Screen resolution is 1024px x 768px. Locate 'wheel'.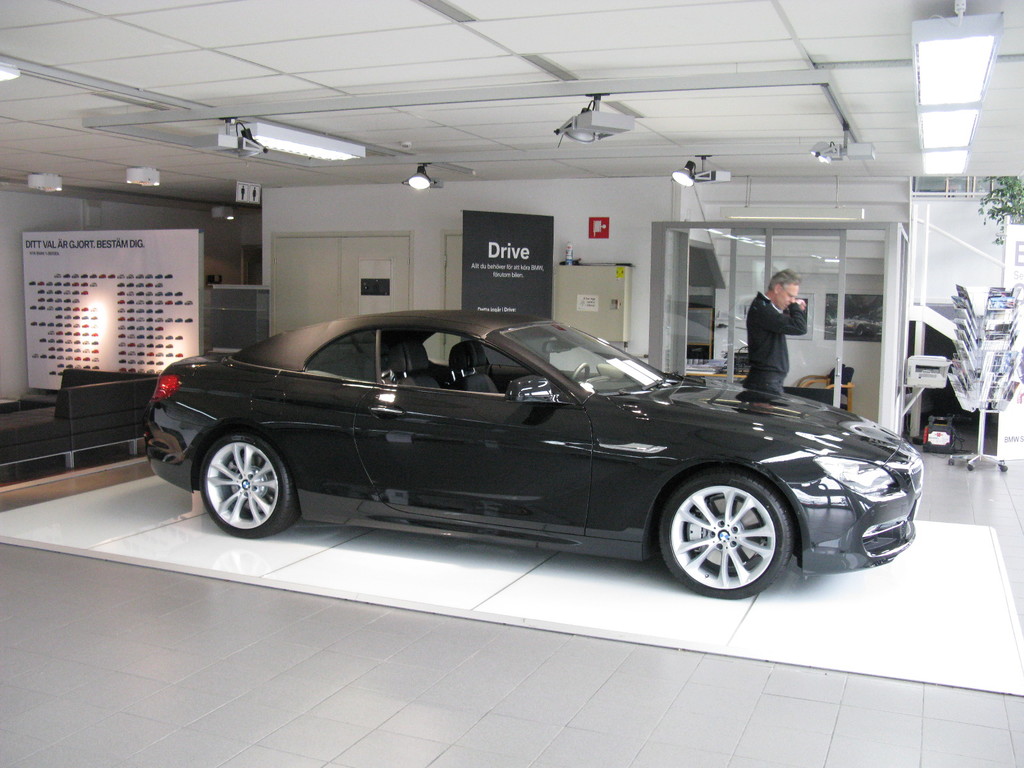
BBox(659, 477, 784, 596).
